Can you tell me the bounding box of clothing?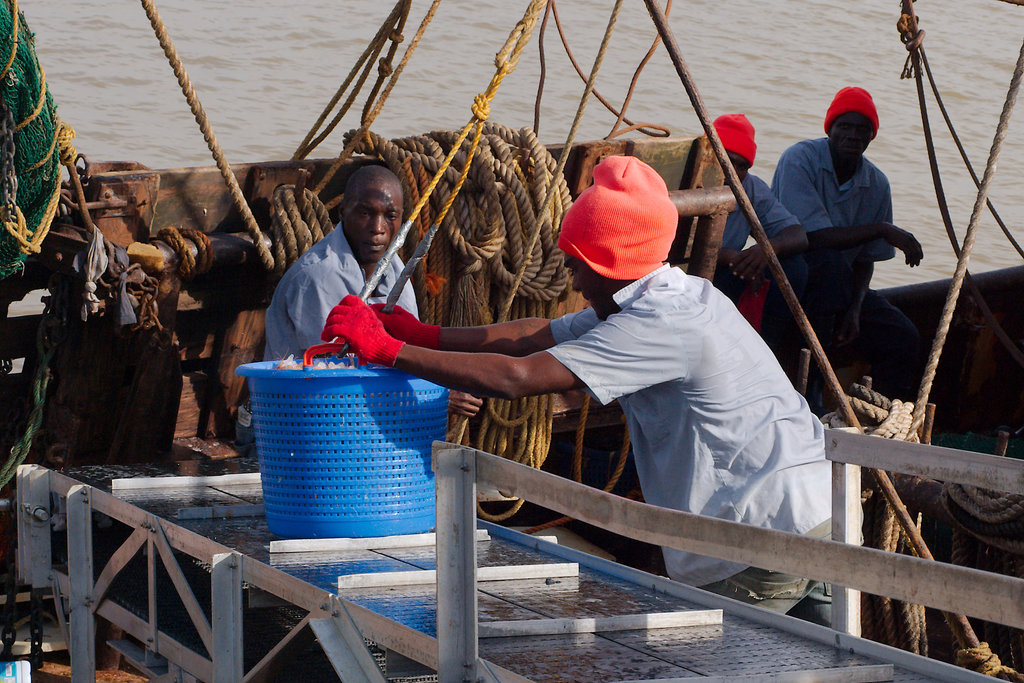
box=[723, 173, 802, 249].
